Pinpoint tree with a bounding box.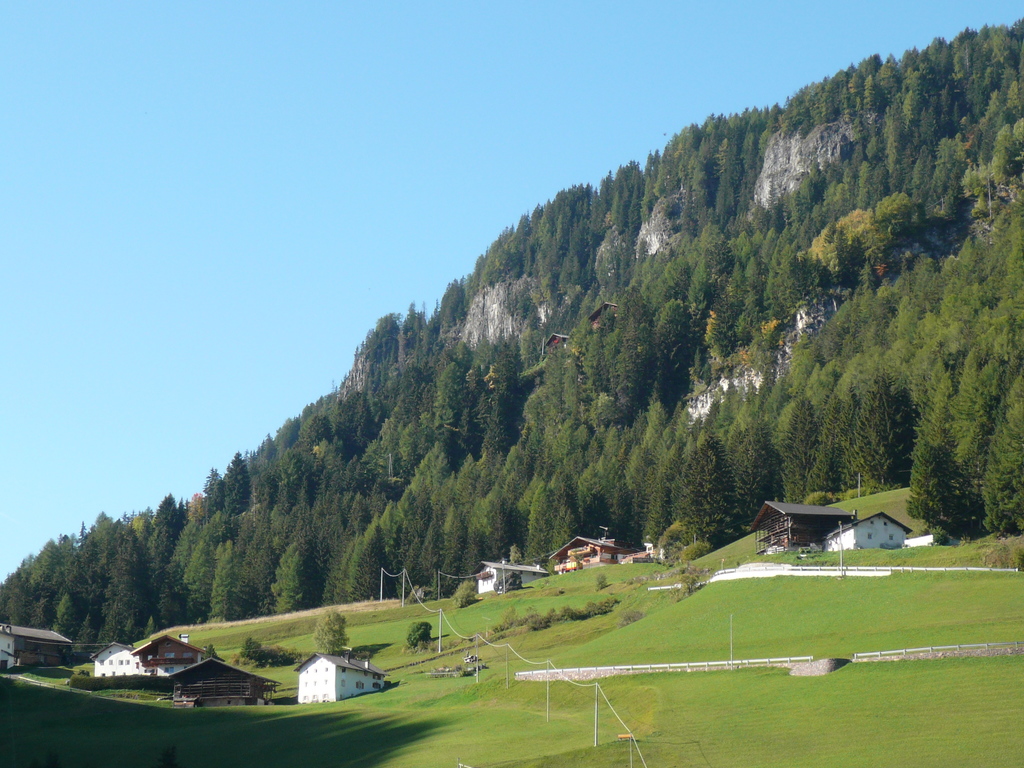
(left=621, top=447, right=678, bottom=546).
